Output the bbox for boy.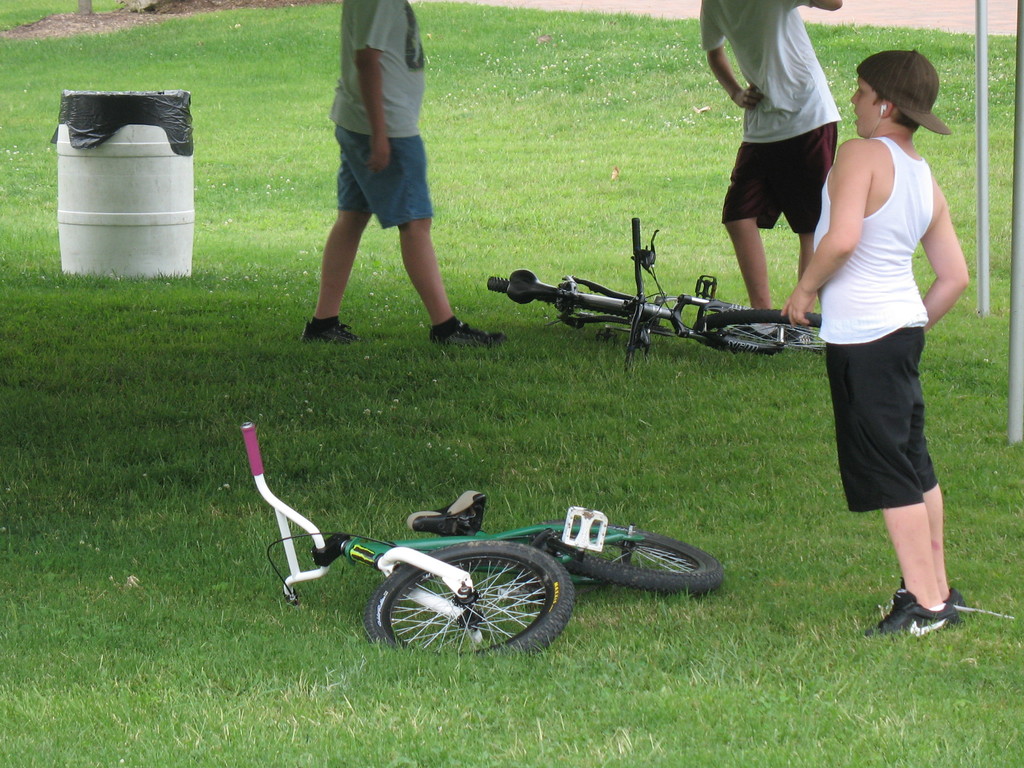
783, 28, 977, 636.
